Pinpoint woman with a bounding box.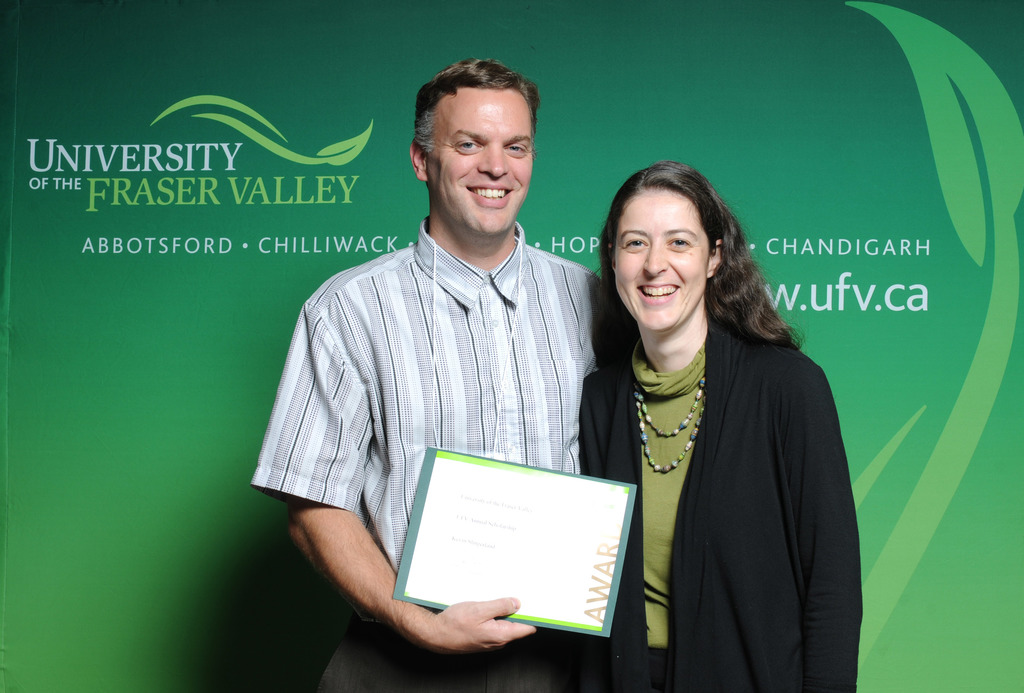
562/142/856/691.
